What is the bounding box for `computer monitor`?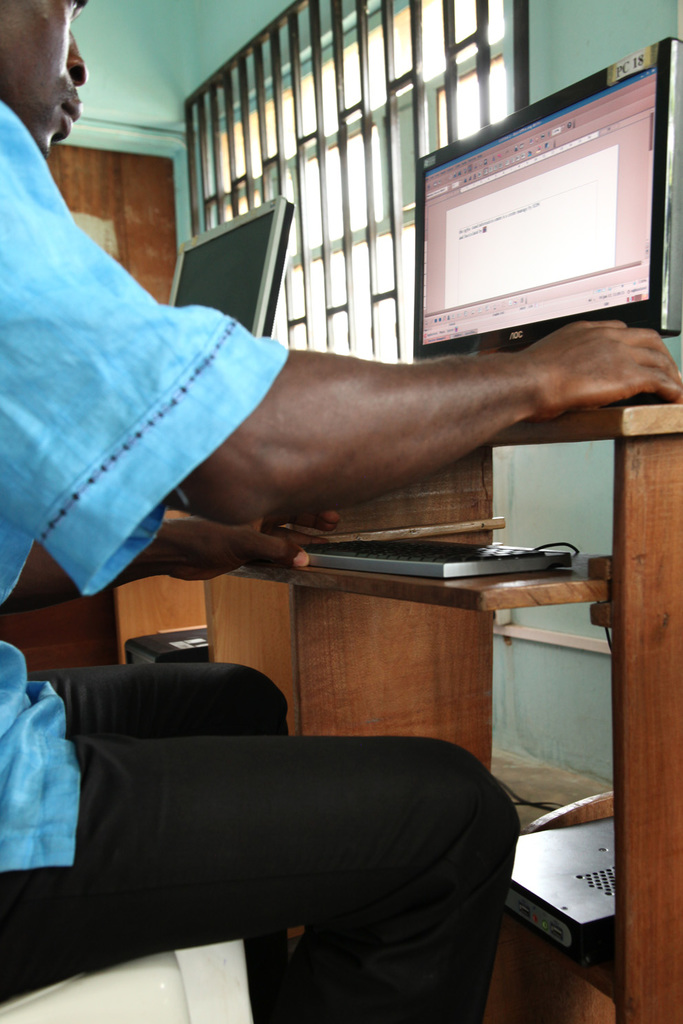
rect(408, 36, 682, 355).
